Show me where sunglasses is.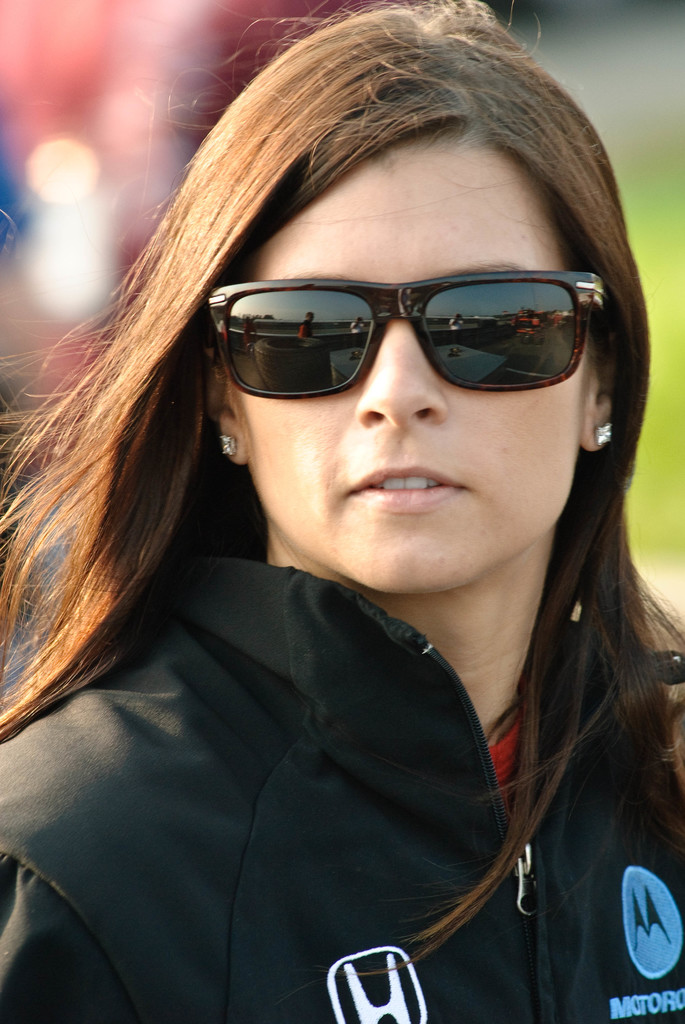
sunglasses is at bbox=[203, 274, 612, 402].
